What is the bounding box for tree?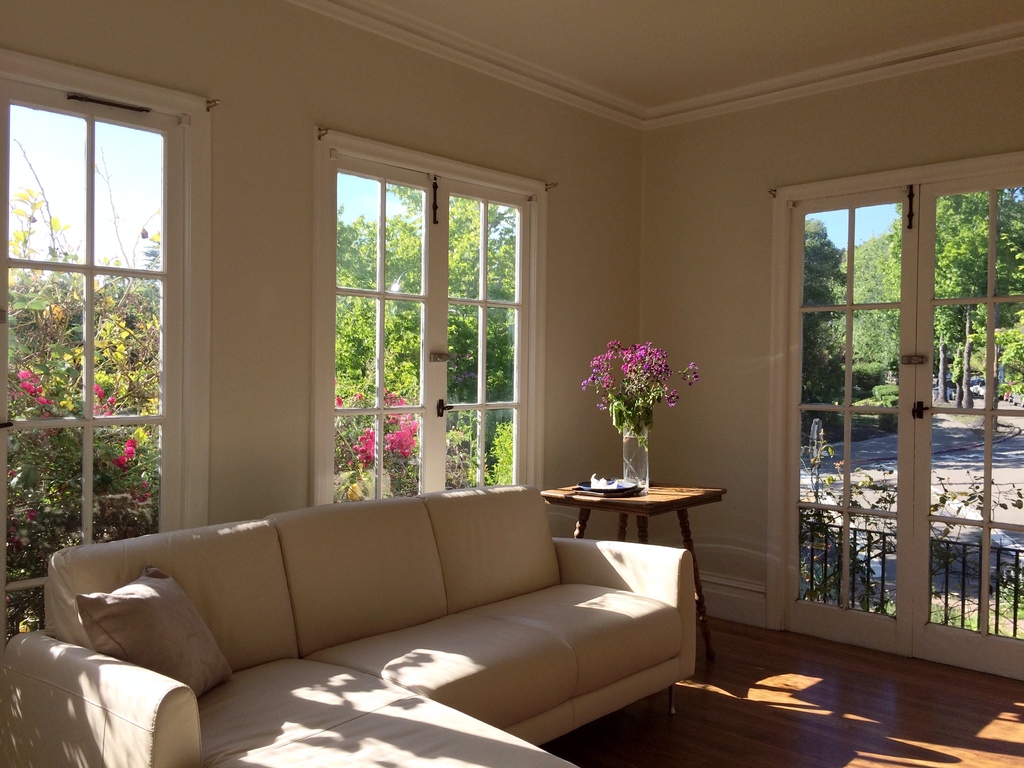
[0,141,205,649].
